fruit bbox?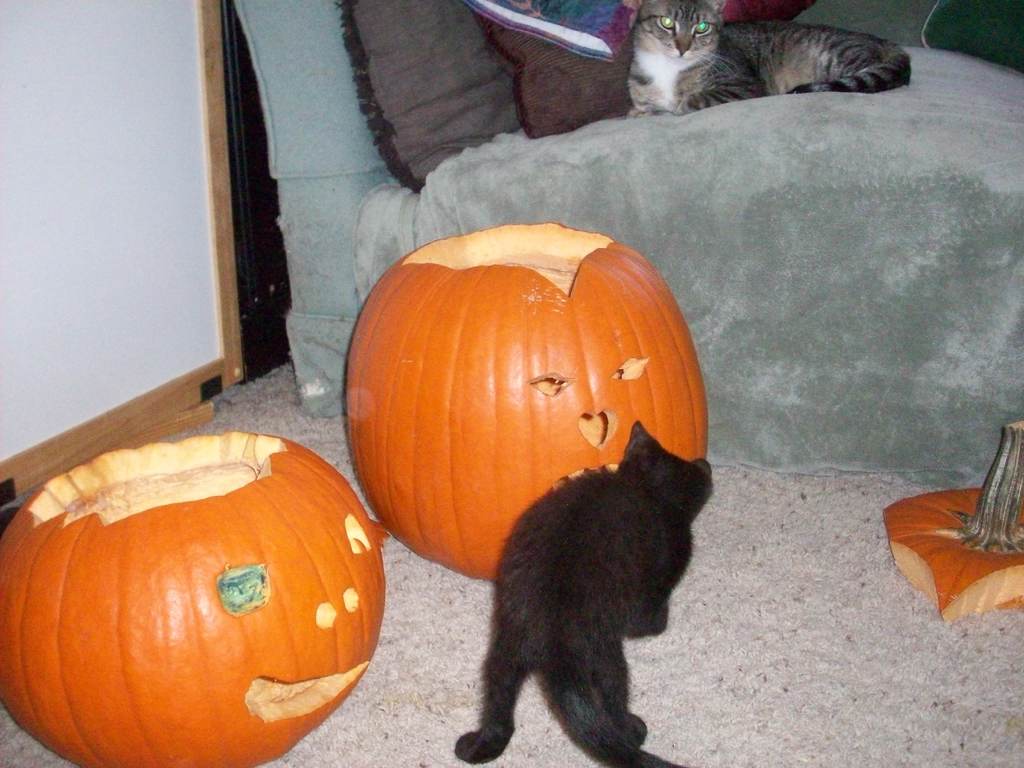
879 417 1023 620
